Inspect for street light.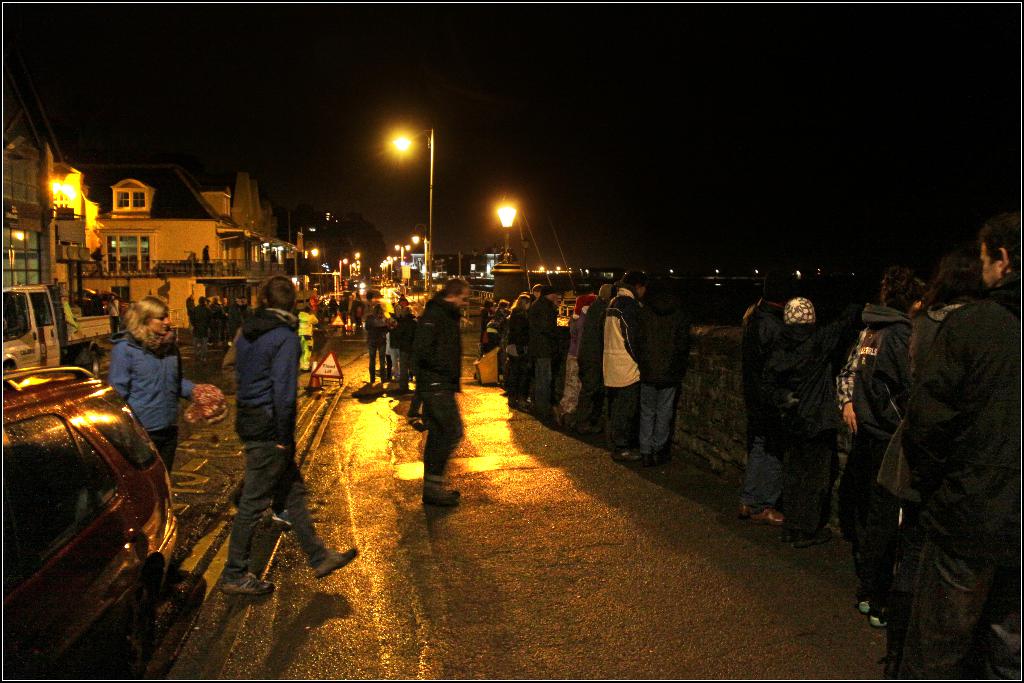
Inspection: bbox=[495, 199, 518, 263].
